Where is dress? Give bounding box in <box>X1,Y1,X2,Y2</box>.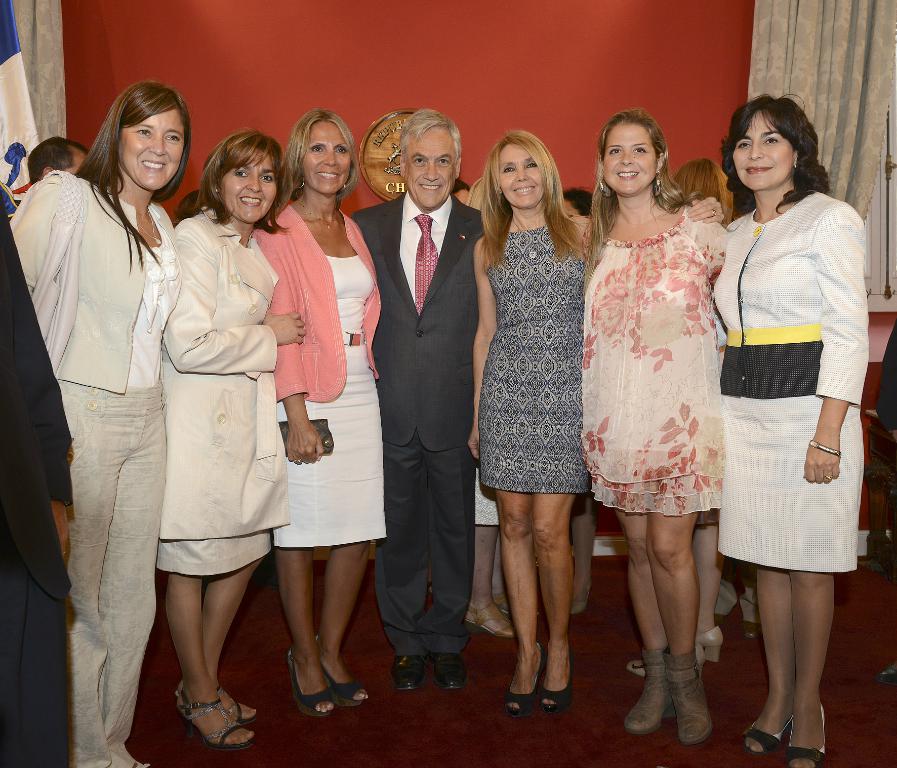
<box>273,253,387,549</box>.
